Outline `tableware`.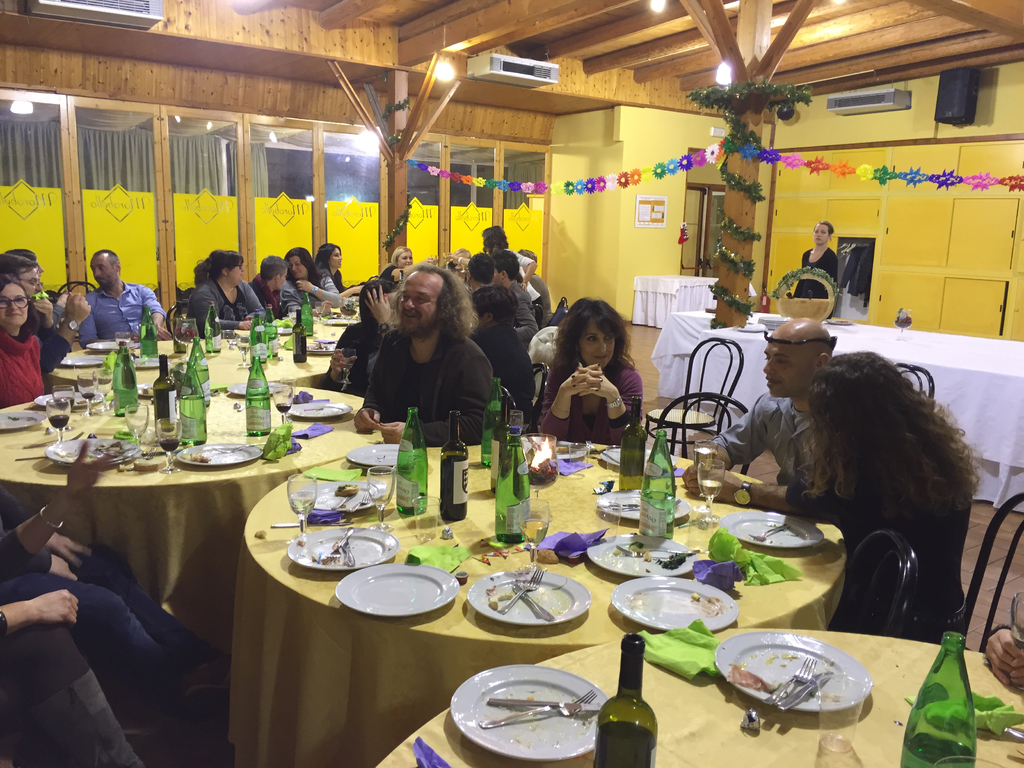
Outline: (x1=819, y1=673, x2=866, y2=755).
